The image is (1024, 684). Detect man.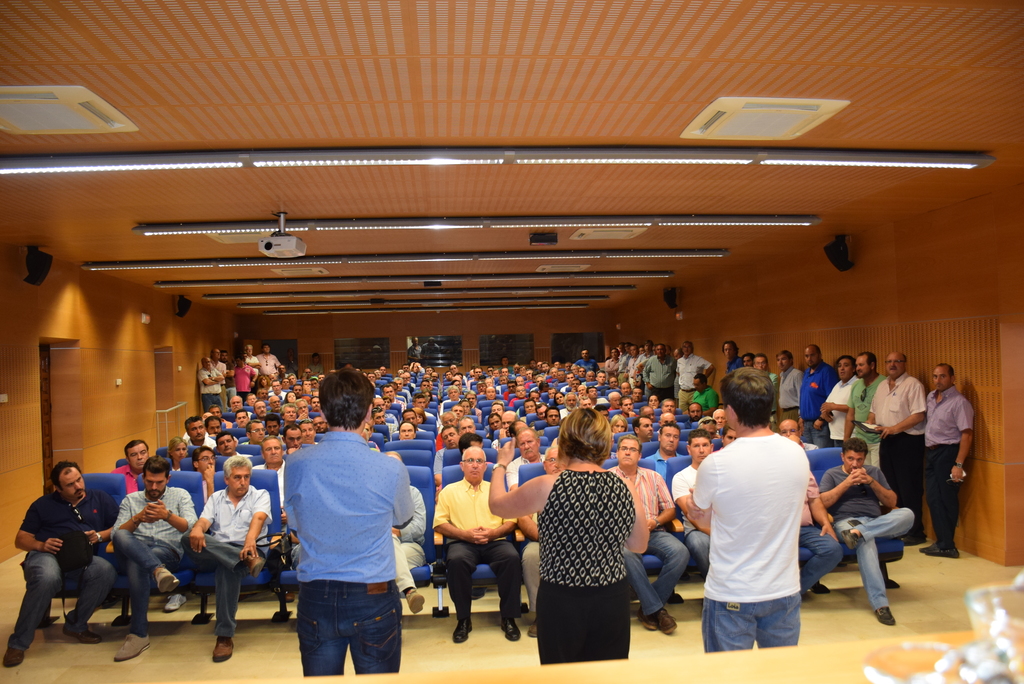
Detection: (x1=845, y1=353, x2=886, y2=467).
